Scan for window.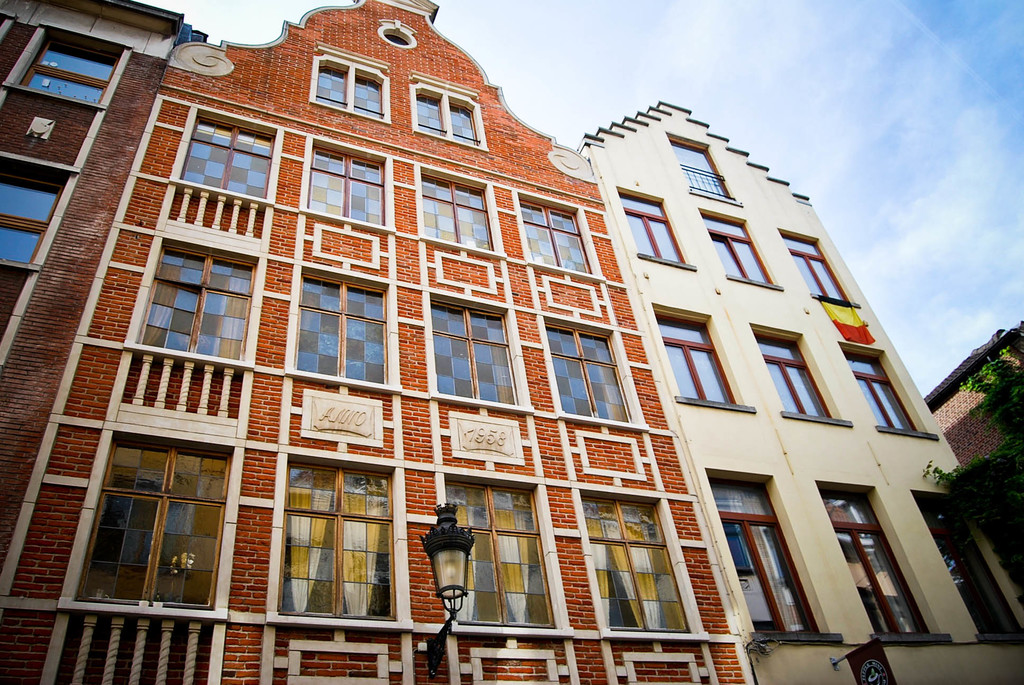
Scan result: Rect(318, 59, 382, 118).
